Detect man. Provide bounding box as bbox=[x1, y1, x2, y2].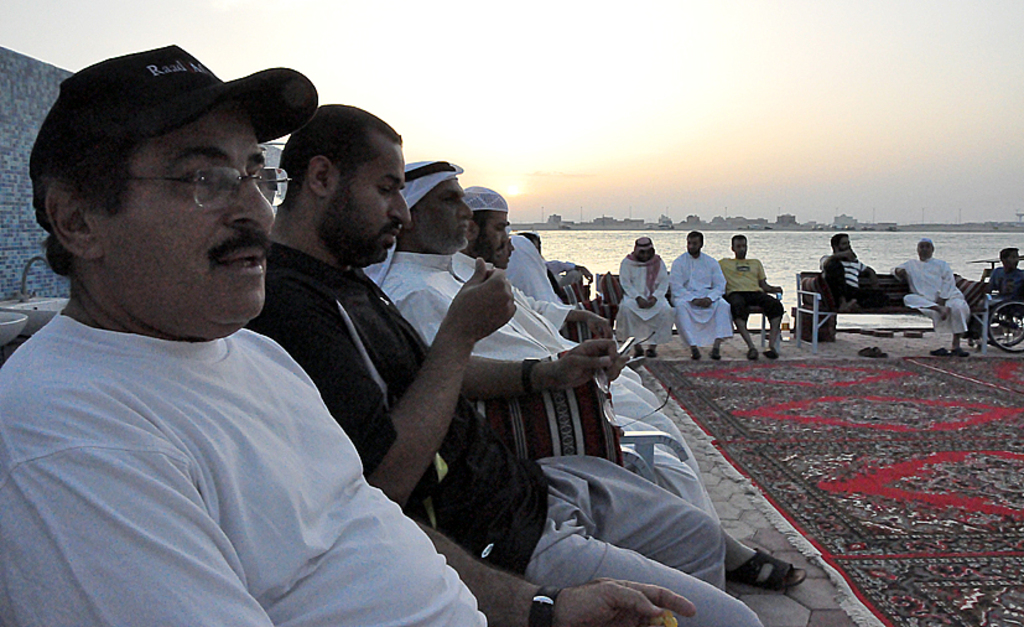
bbox=[989, 243, 1023, 306].
